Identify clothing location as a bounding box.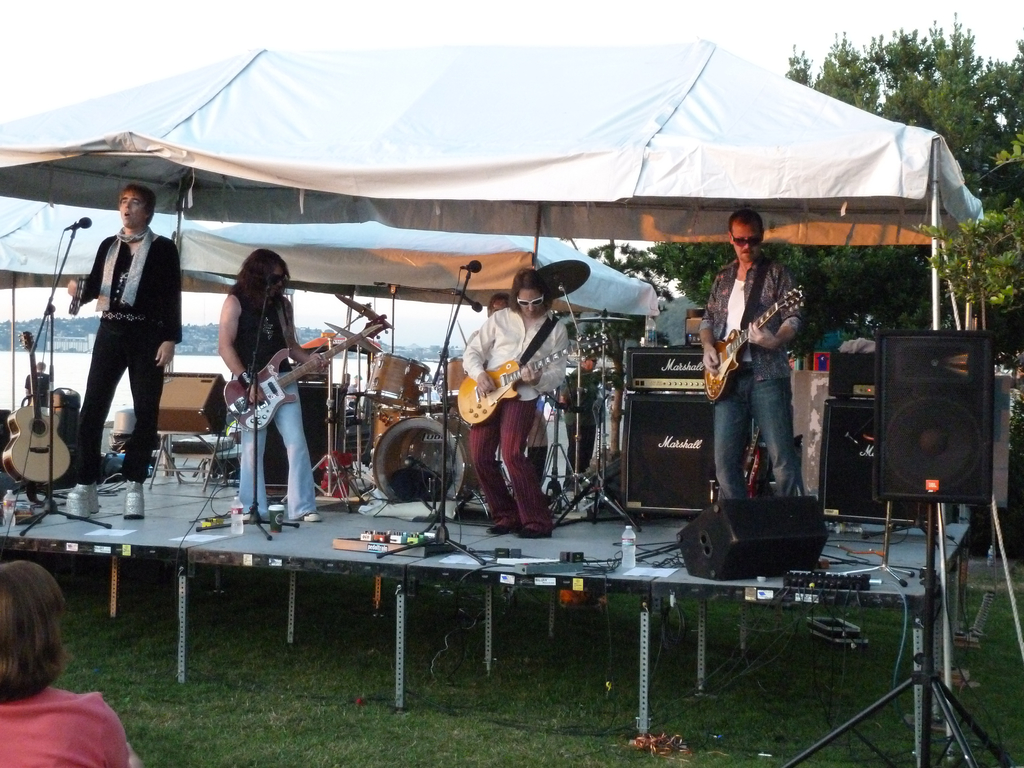
<box>18,369,49,401</box>.
